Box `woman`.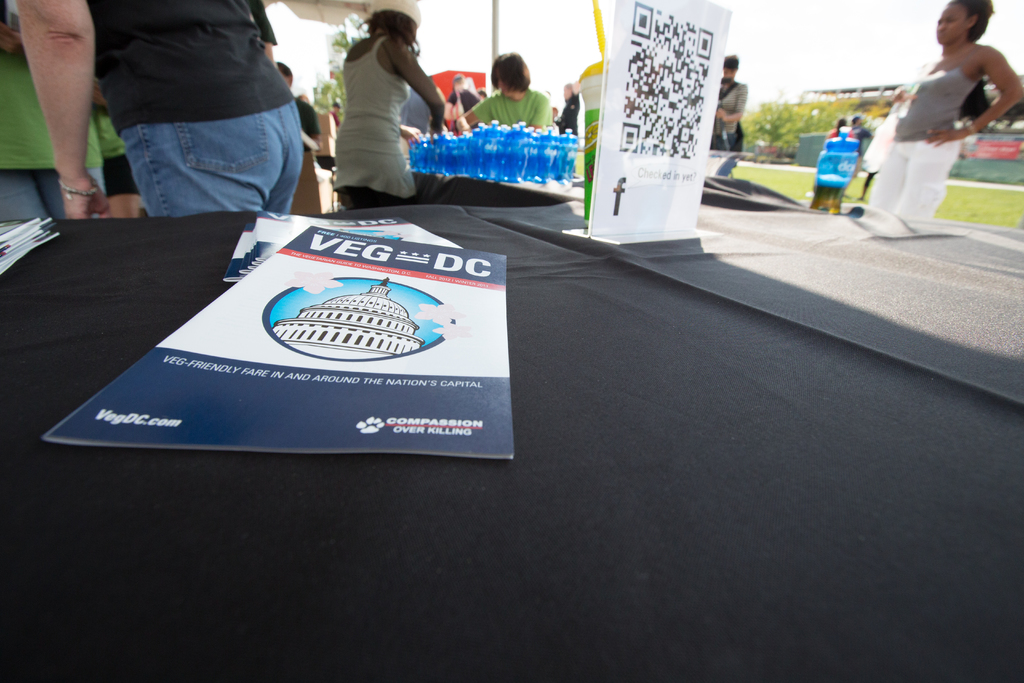
(left=312, top=1, right=449, bottom=198).
